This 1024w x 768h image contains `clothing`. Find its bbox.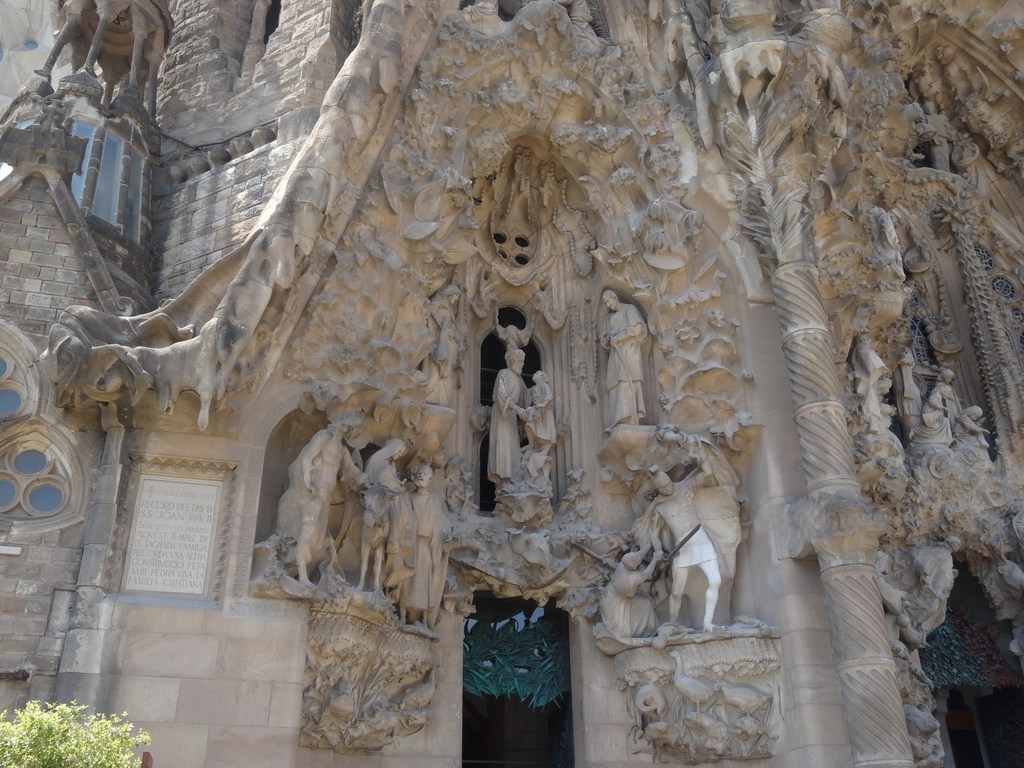
x1=583, y1=304, x2=642, y2=431.
